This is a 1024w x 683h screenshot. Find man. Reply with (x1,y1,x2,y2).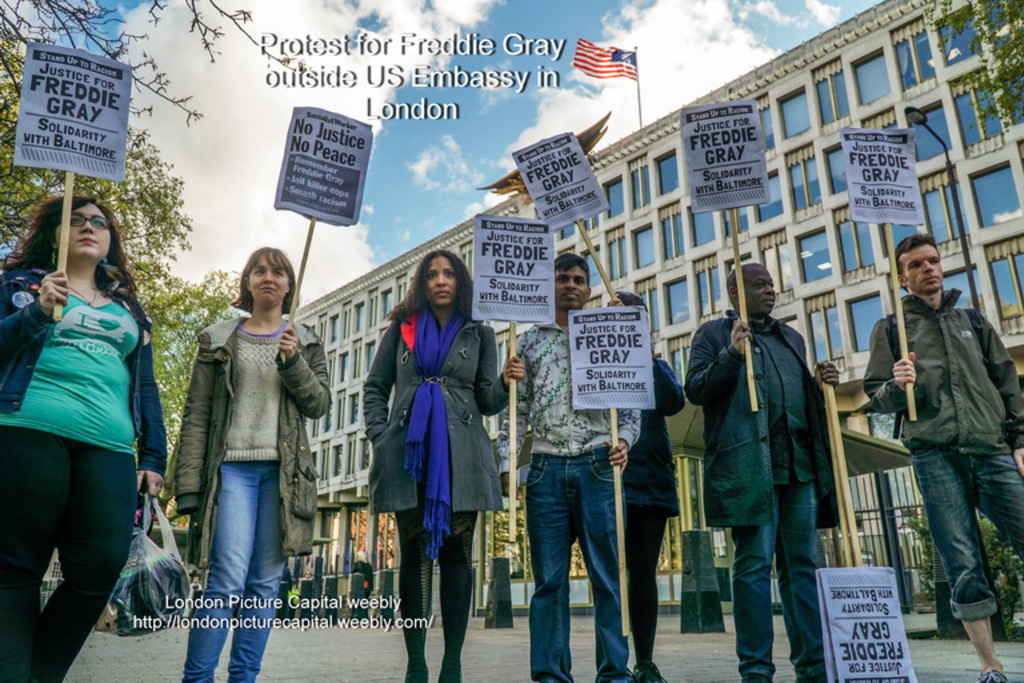
(689,261,839,682).
